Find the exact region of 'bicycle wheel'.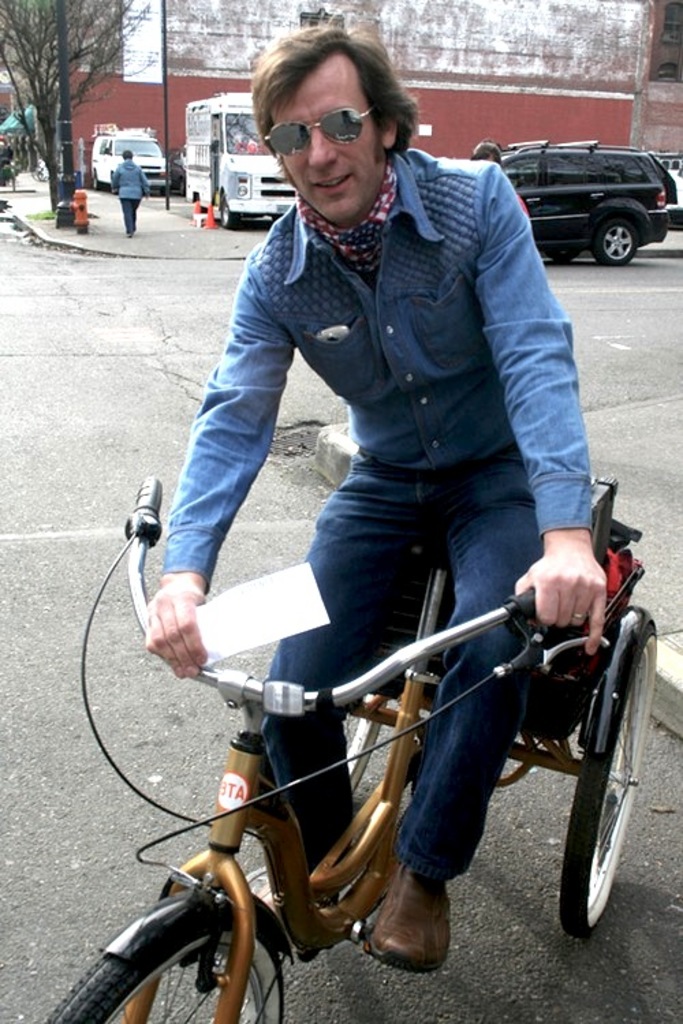
Exact region: [44, 908, 288, 1023].
